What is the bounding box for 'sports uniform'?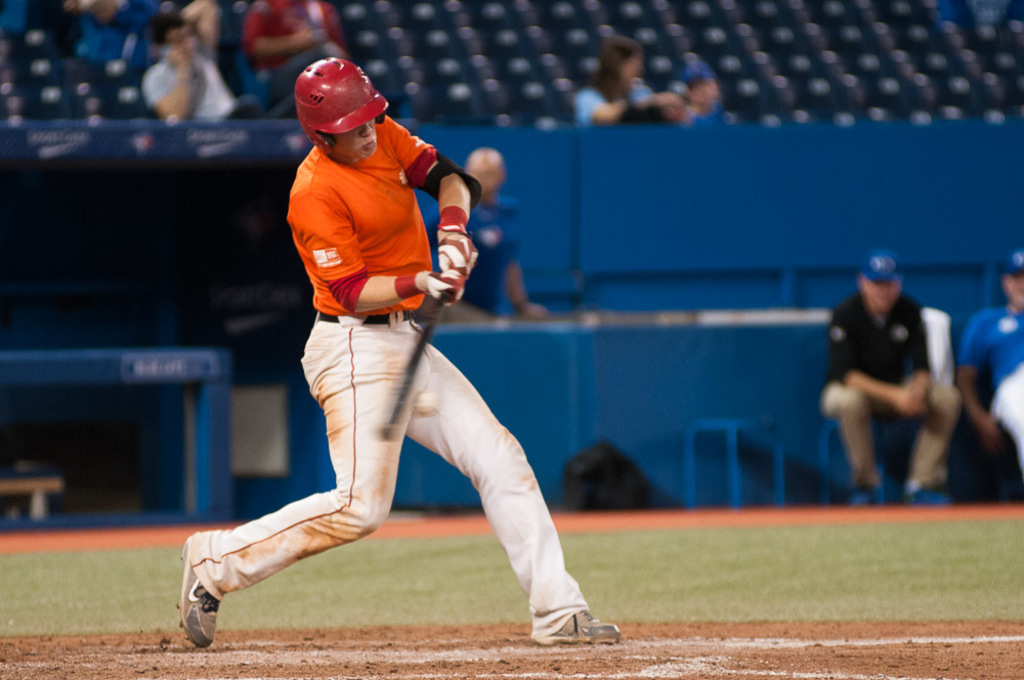
bbox=[821, 274, 962, 498].
